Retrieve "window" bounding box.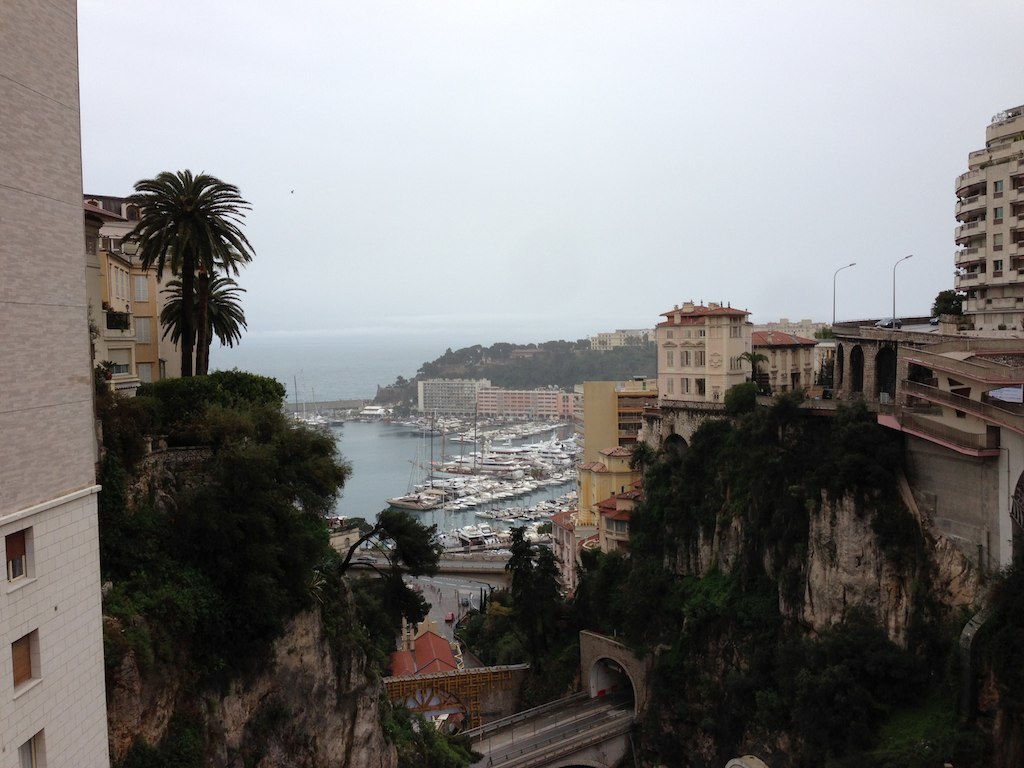
Bounding box: (left=730, top=353, right=741, bottom=372).
